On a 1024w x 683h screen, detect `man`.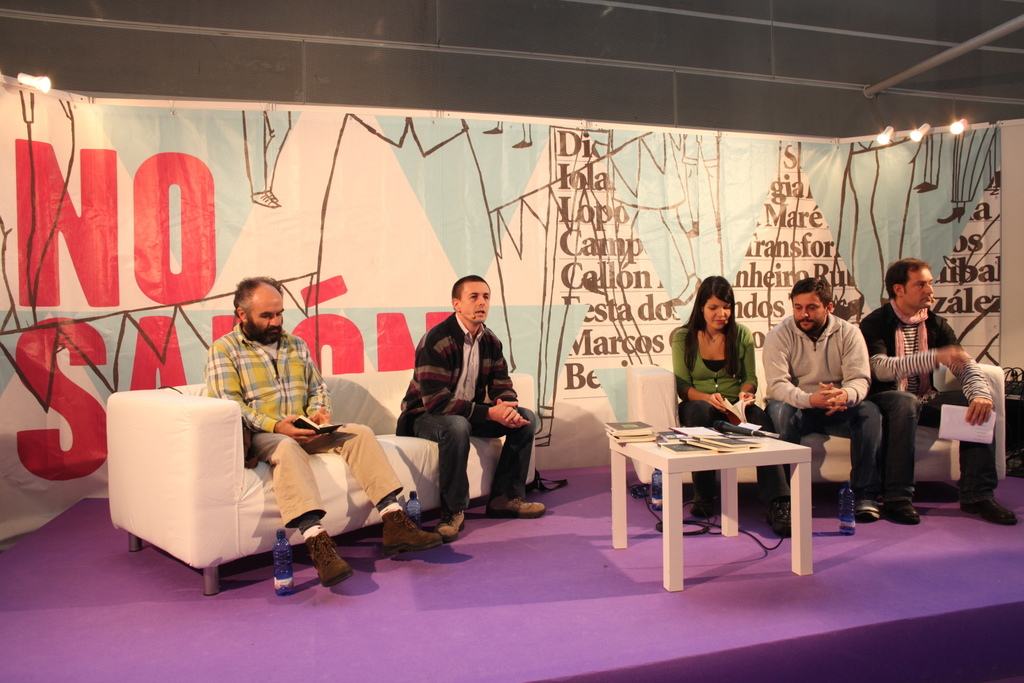
bbox=[403, 284, 531, 535].
